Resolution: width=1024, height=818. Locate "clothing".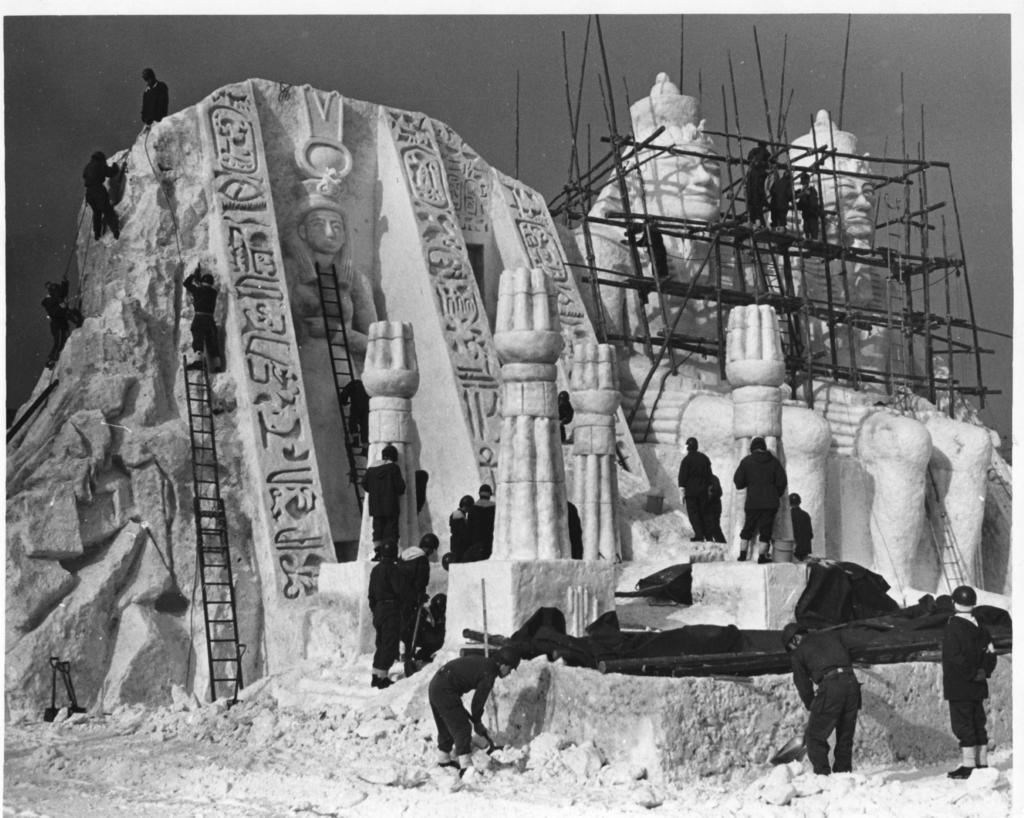
l=359, t=465, r=401, b=536.
